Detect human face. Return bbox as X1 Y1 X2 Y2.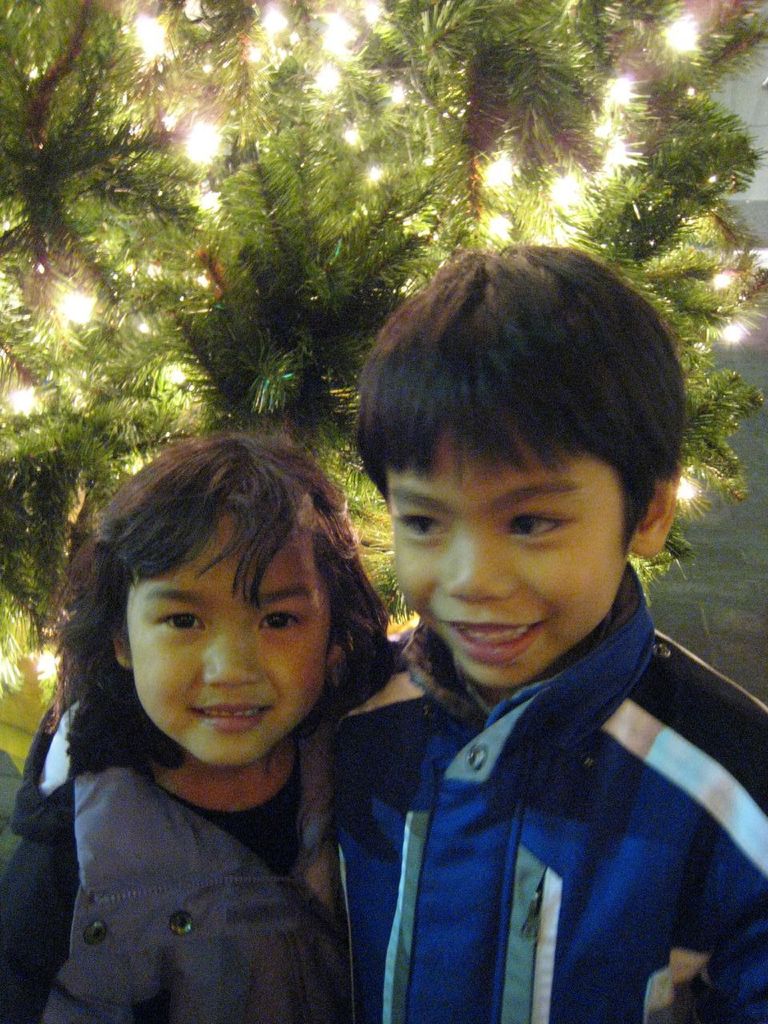
115 515 323 769.
